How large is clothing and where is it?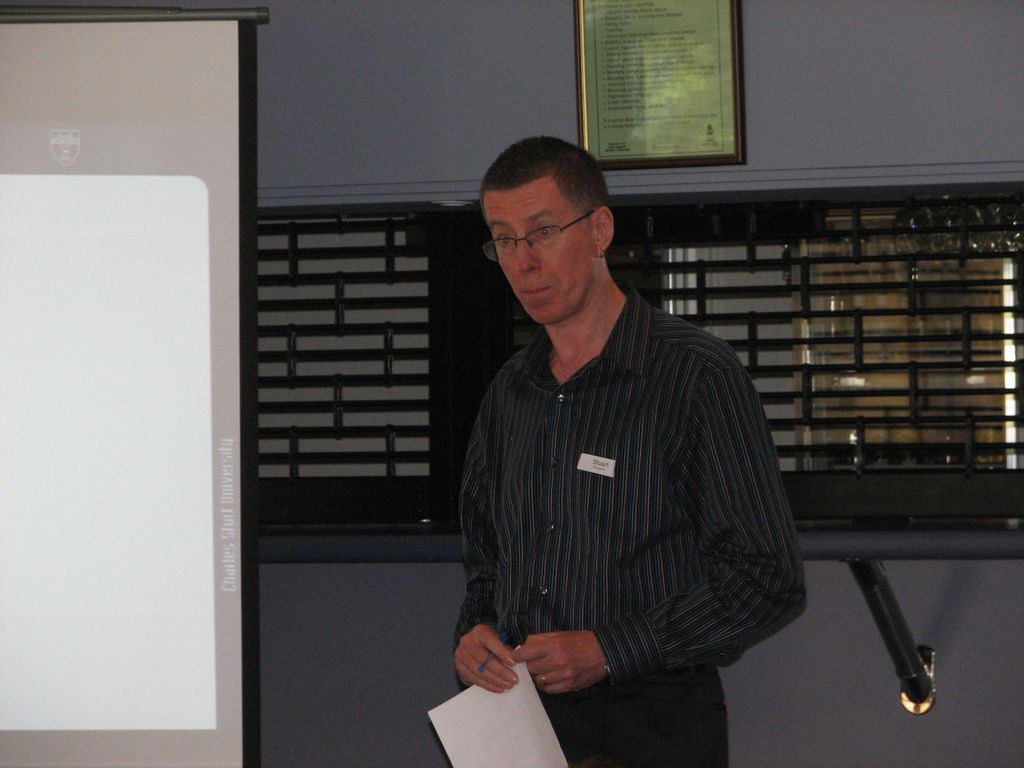
Bounding box: 449 238 808 732.
